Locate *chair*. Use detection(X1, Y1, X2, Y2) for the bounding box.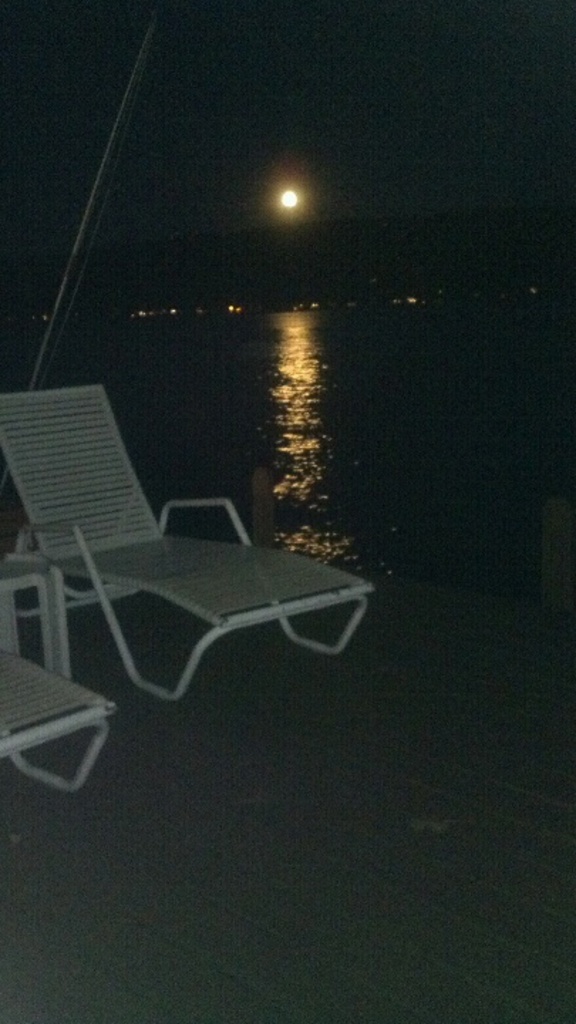
detection(0, 560, 114, 788).
